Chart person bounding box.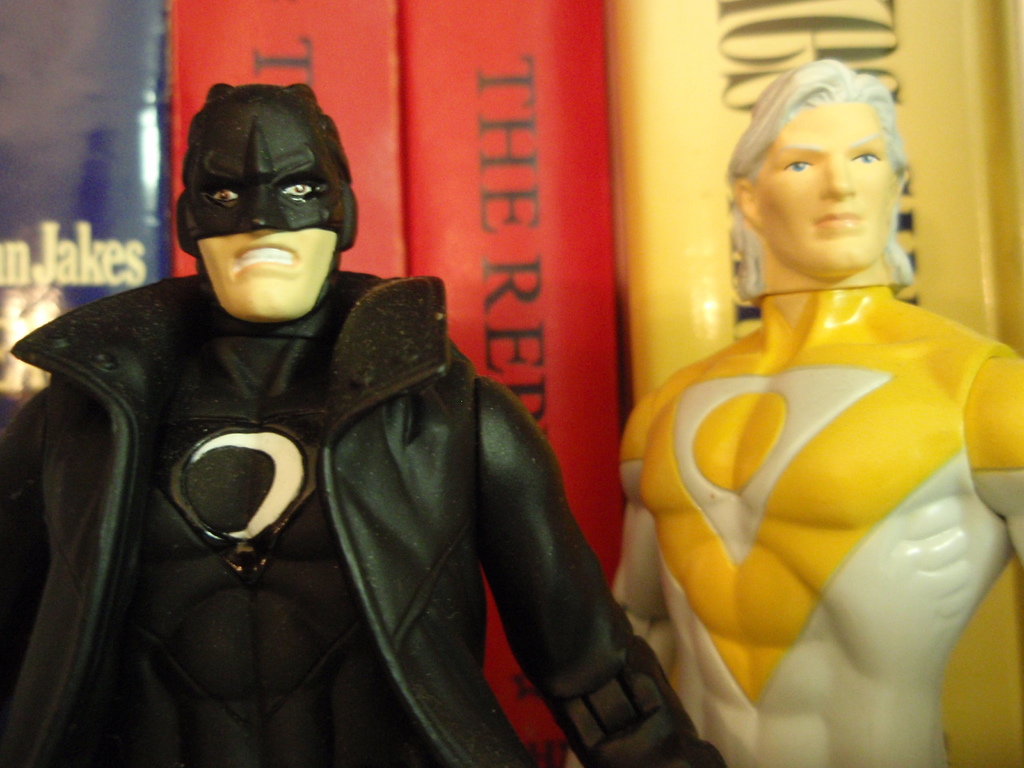
Charted: (left=565, top=58, right=1023, bottom=767).
